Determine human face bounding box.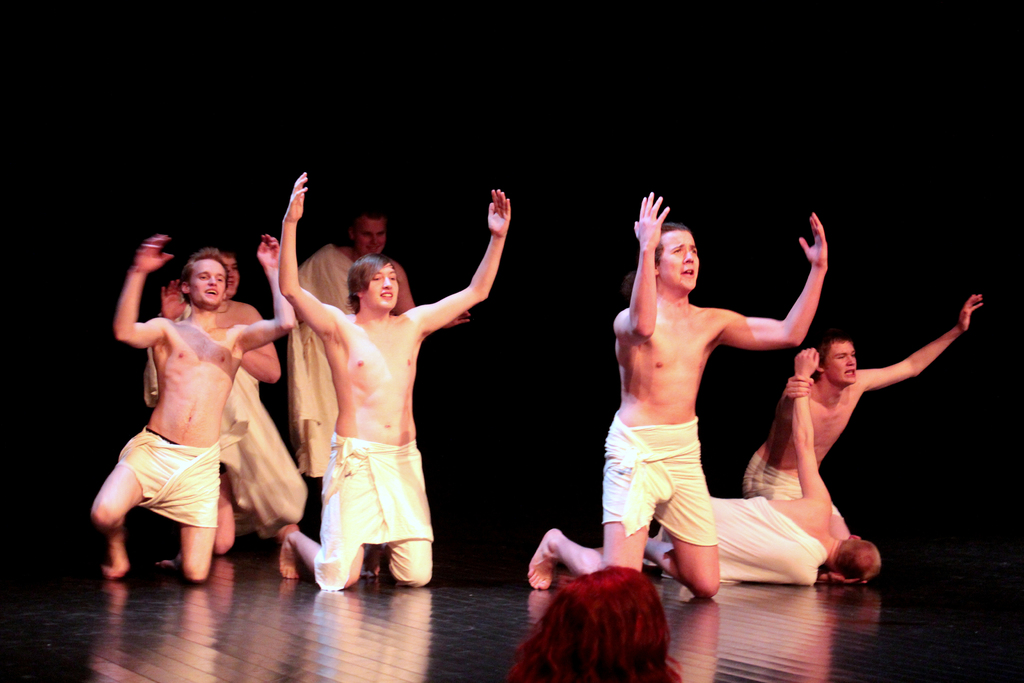
Determined: [658, 229, 700, 291].
